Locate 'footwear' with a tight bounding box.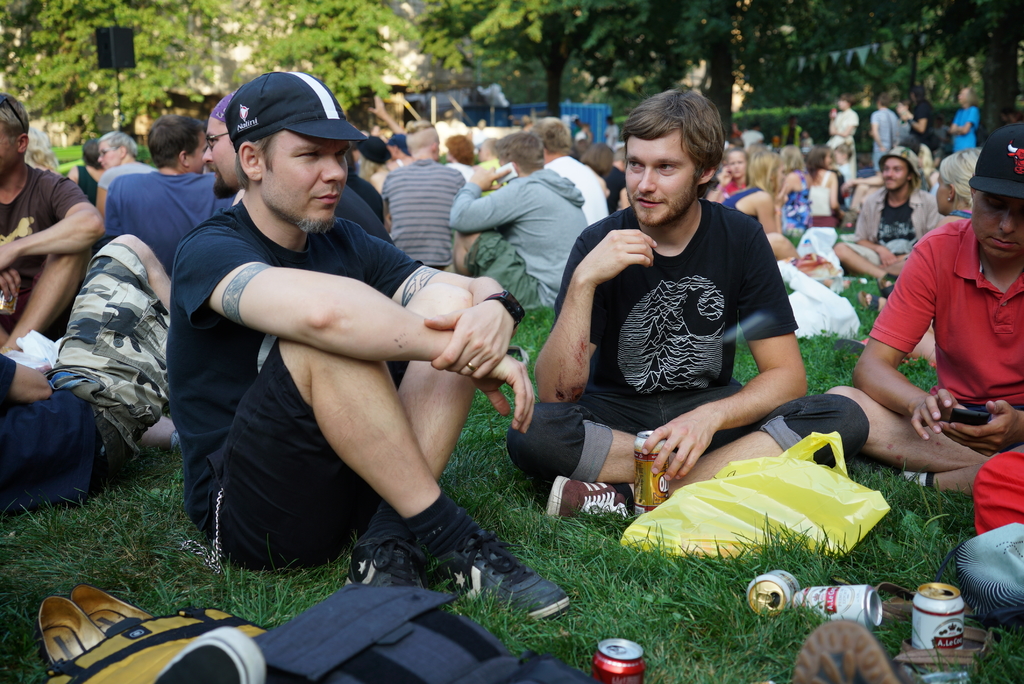
box(423, 530, 572, 620).
